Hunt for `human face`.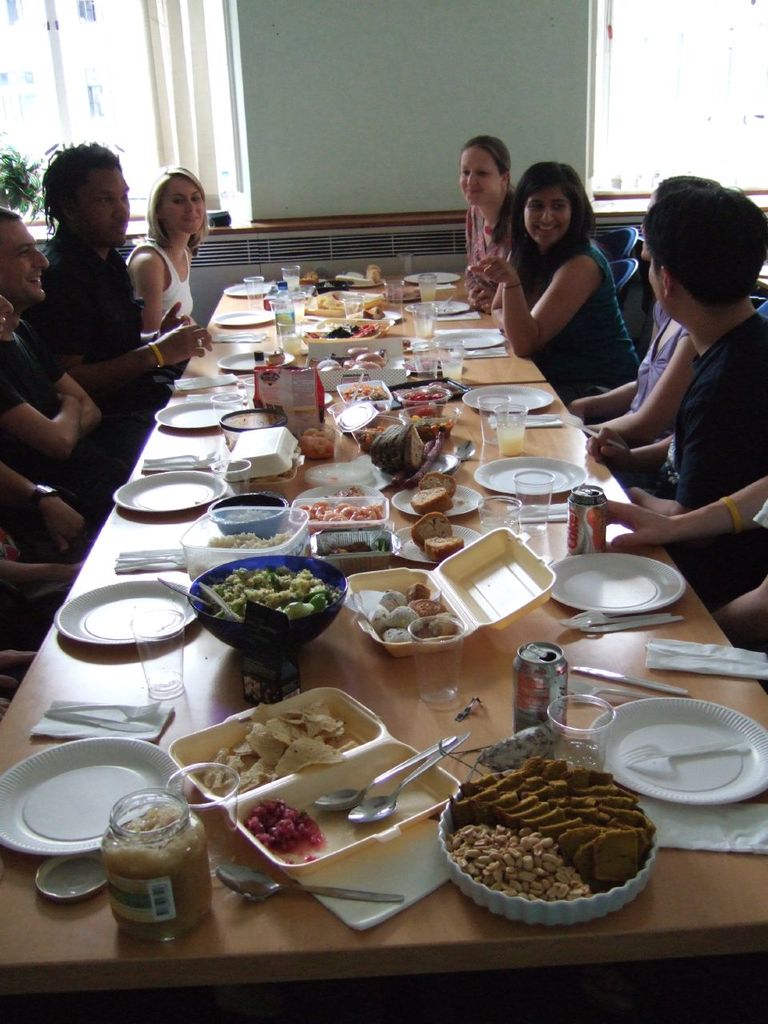
Hunted down at box(458, 146, 502, 206).
